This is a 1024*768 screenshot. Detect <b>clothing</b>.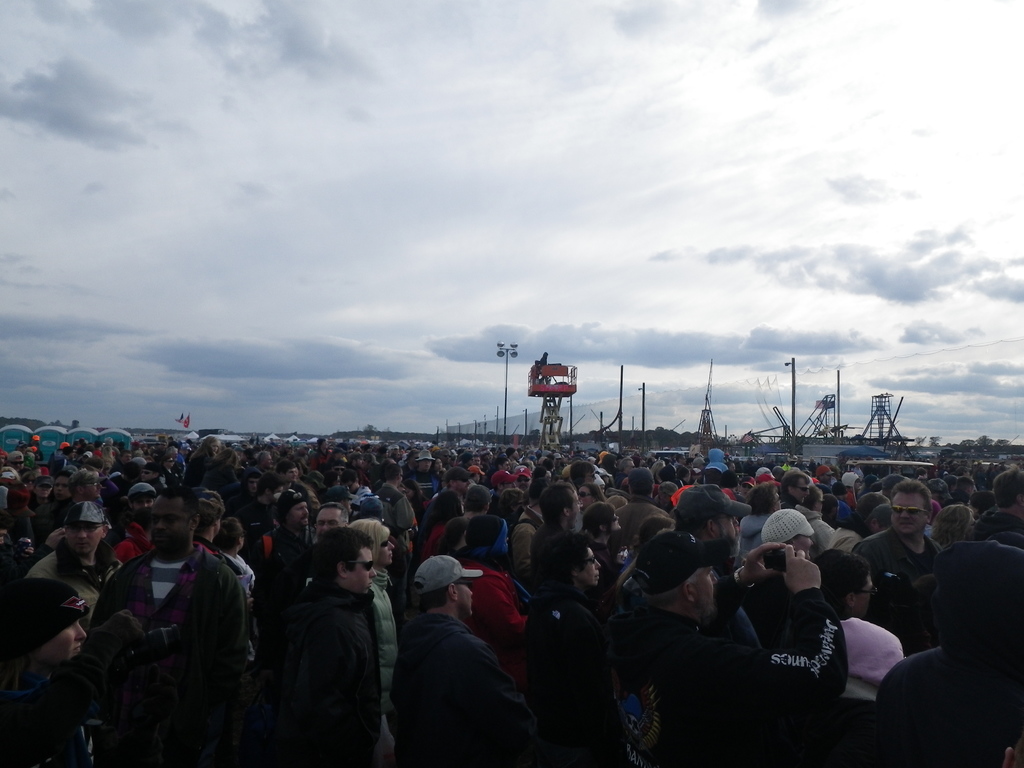
115,518,260,739.
